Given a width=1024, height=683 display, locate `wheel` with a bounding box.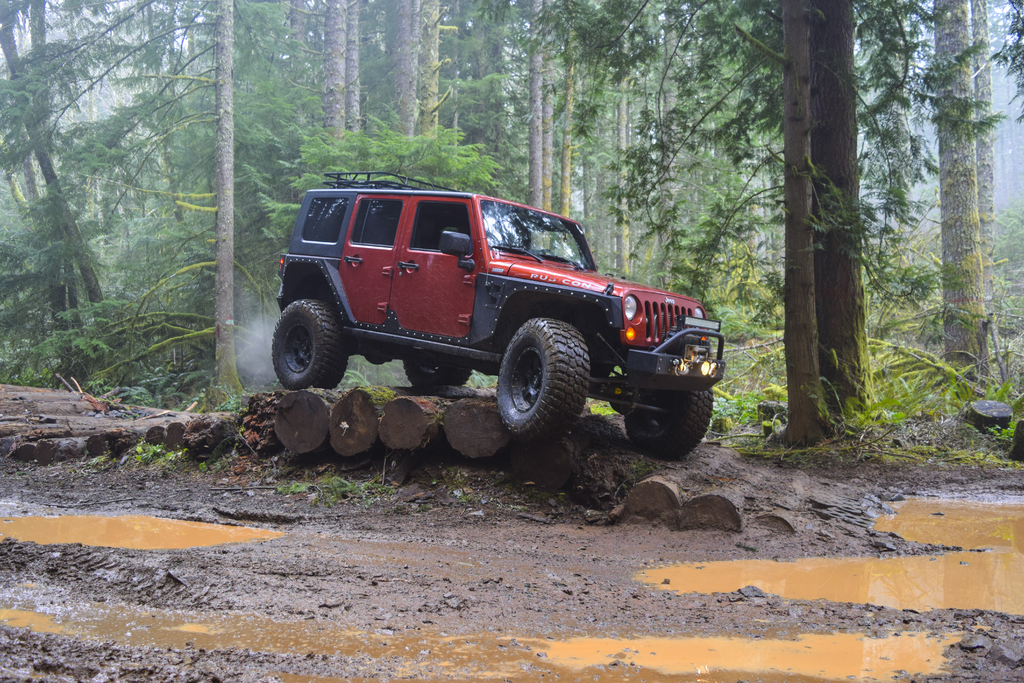
Located: region(617, 385, 716, 466).
